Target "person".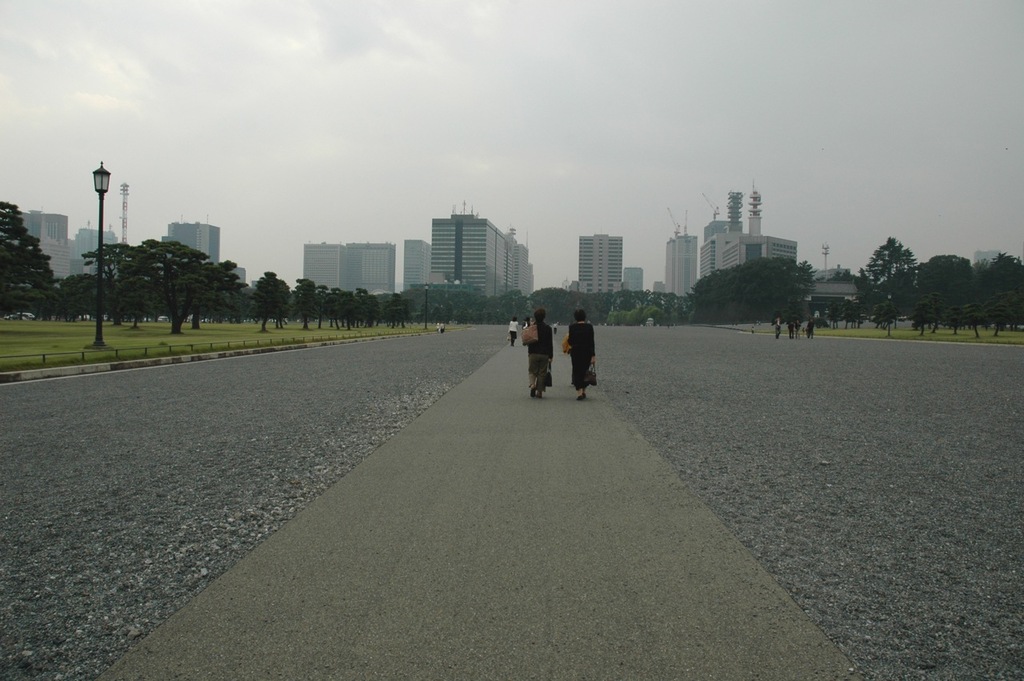
Target region: x1=526, y1=306, x2=560, y2=400.
